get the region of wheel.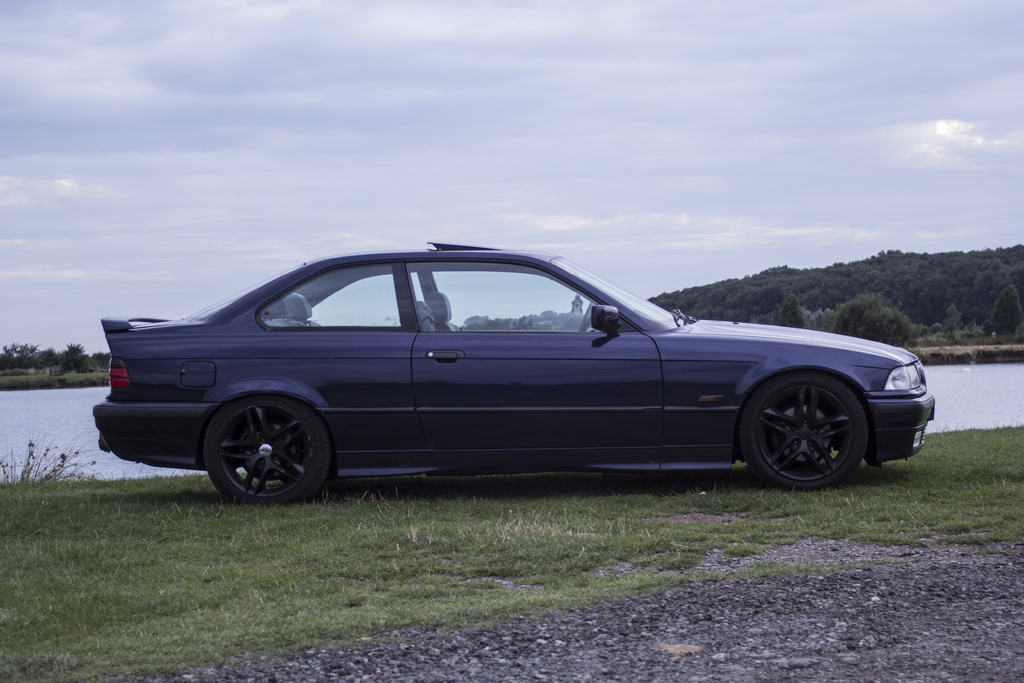
Rect(580, 302, 593, 332).
